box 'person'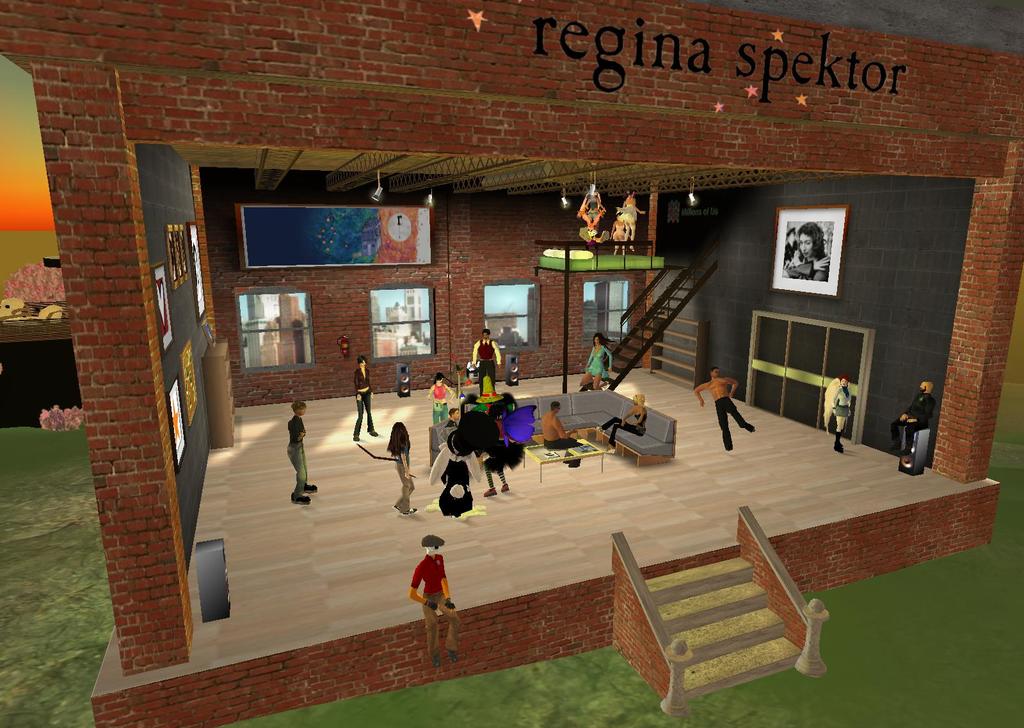
BBox(387, 416, 412, 520)
